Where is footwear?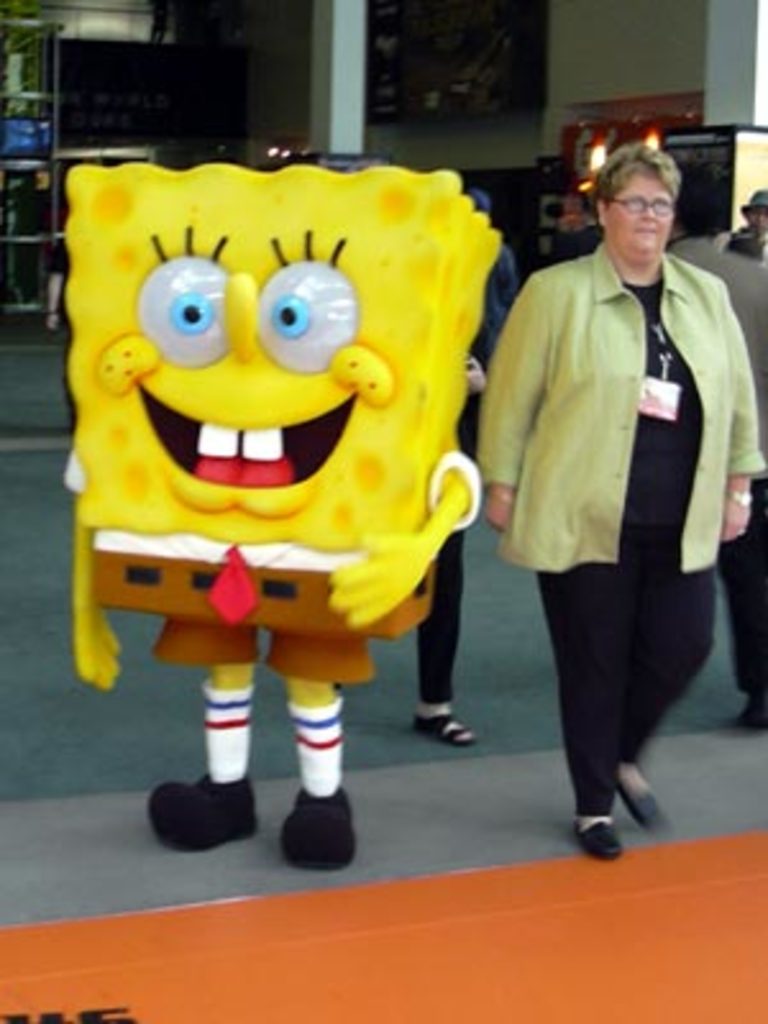
573/817/617/858.
